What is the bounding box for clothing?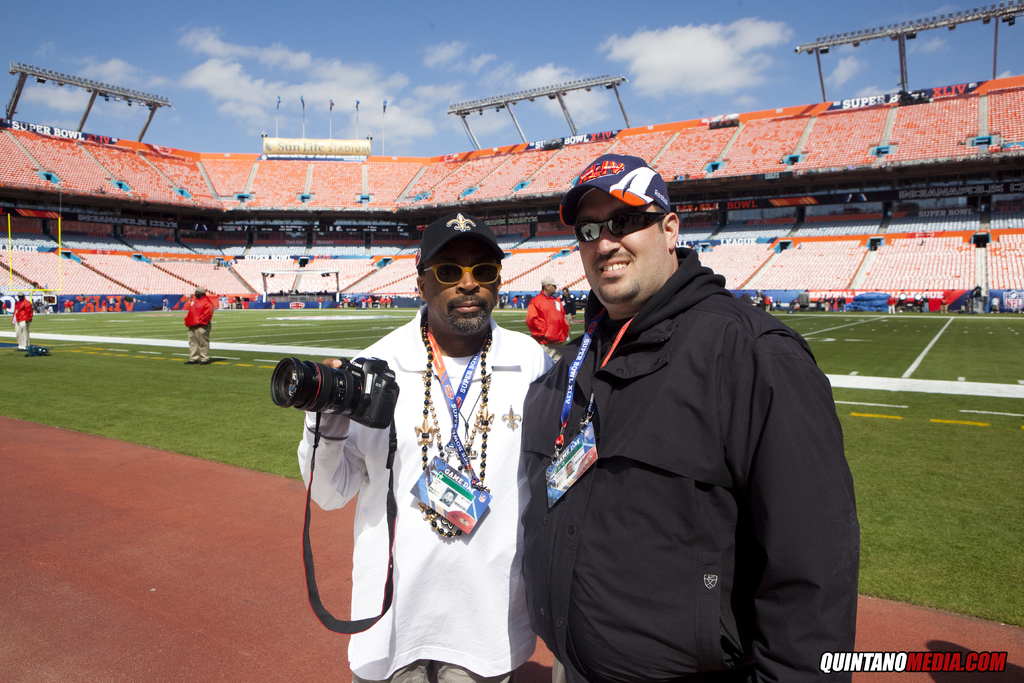
{"x1": 10, "y1": 298, "x2": 34, "y2": 348}.
